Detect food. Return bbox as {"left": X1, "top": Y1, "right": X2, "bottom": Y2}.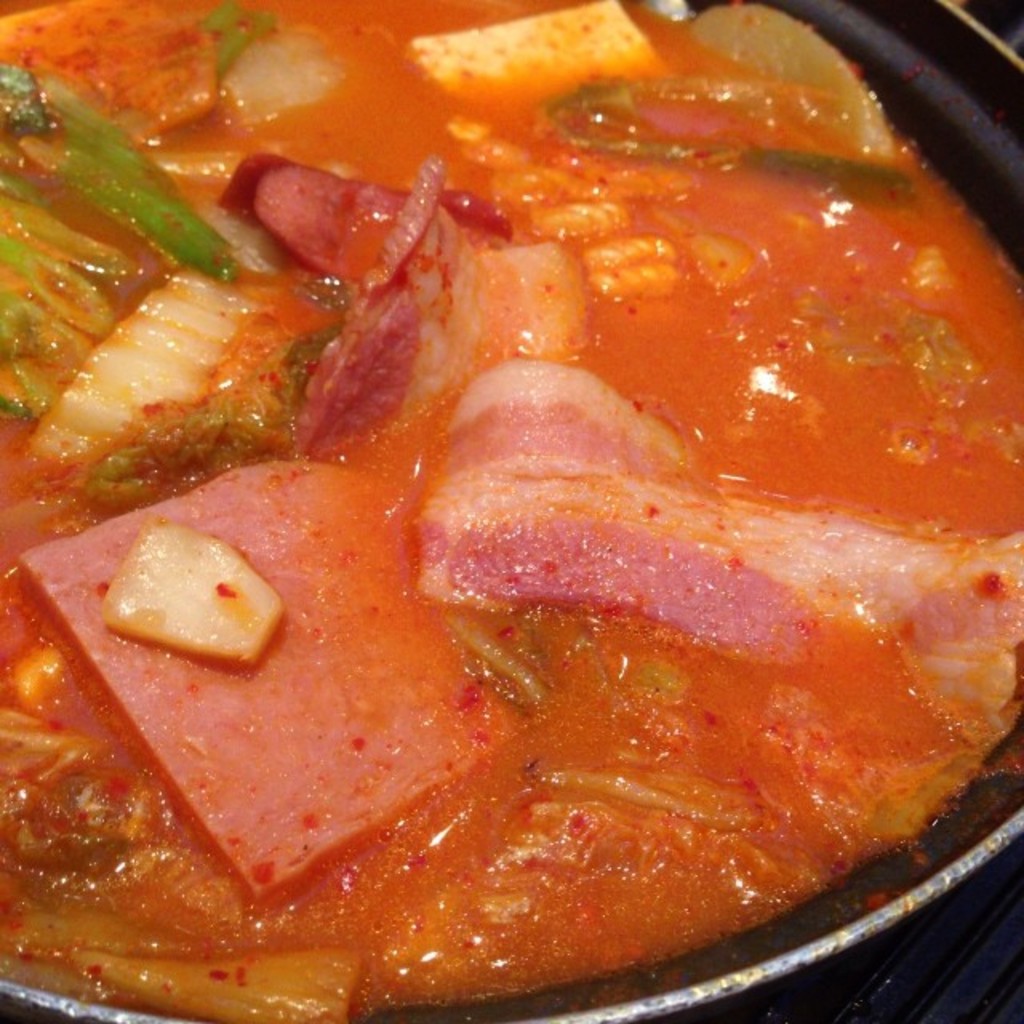
{"left": 19, "top": 50, "right": 1010, "bottom": 966}.
